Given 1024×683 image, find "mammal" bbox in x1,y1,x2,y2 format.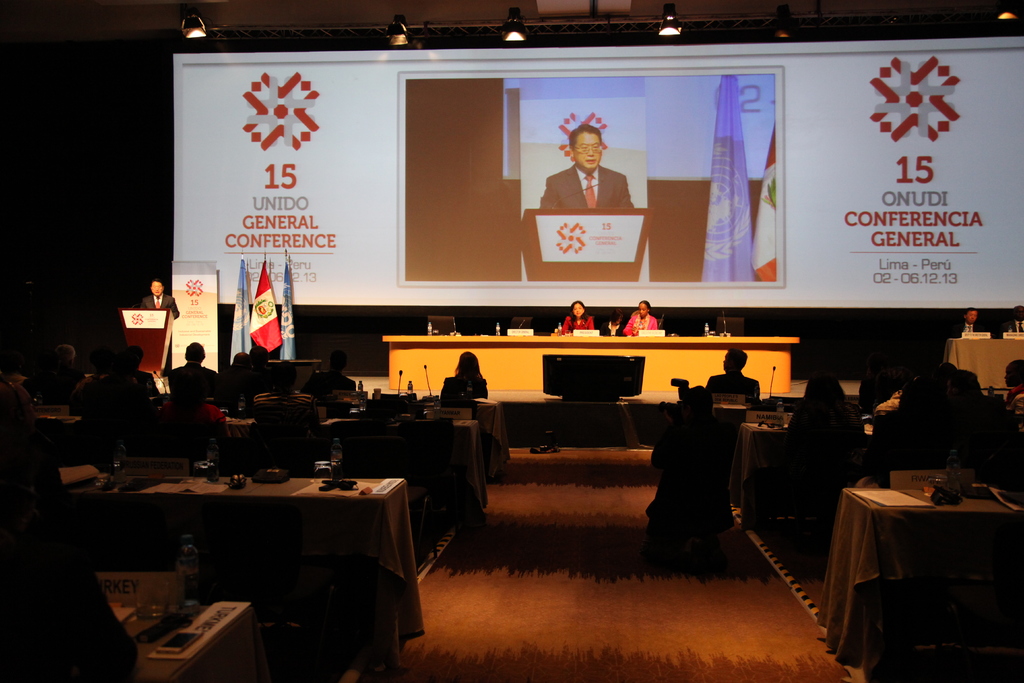
643,390,729,552.
